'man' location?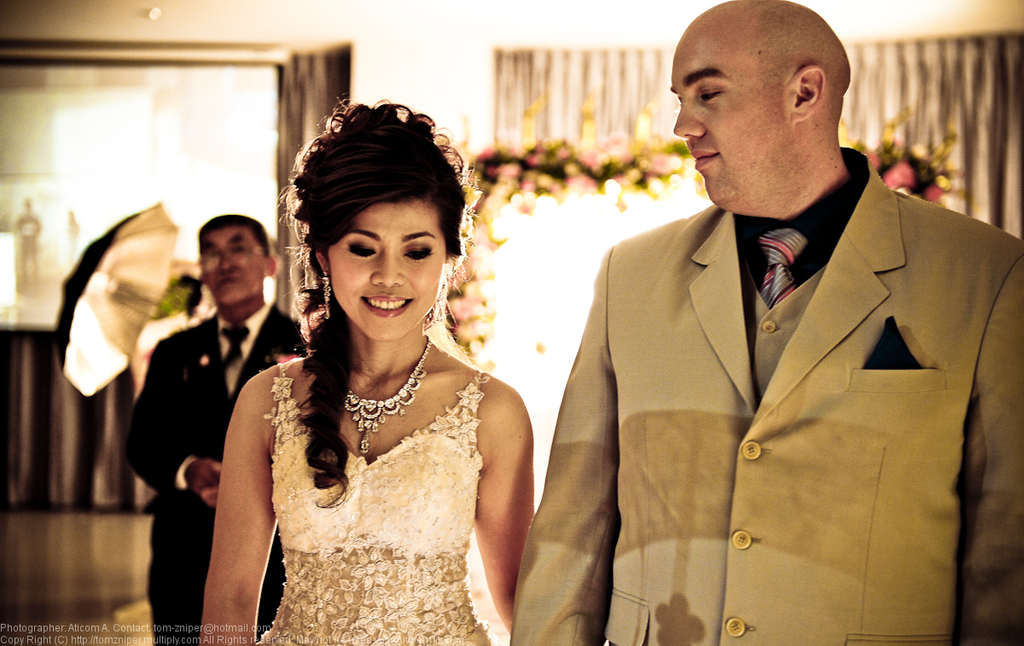
rect(522, 0, 1007, 631)
